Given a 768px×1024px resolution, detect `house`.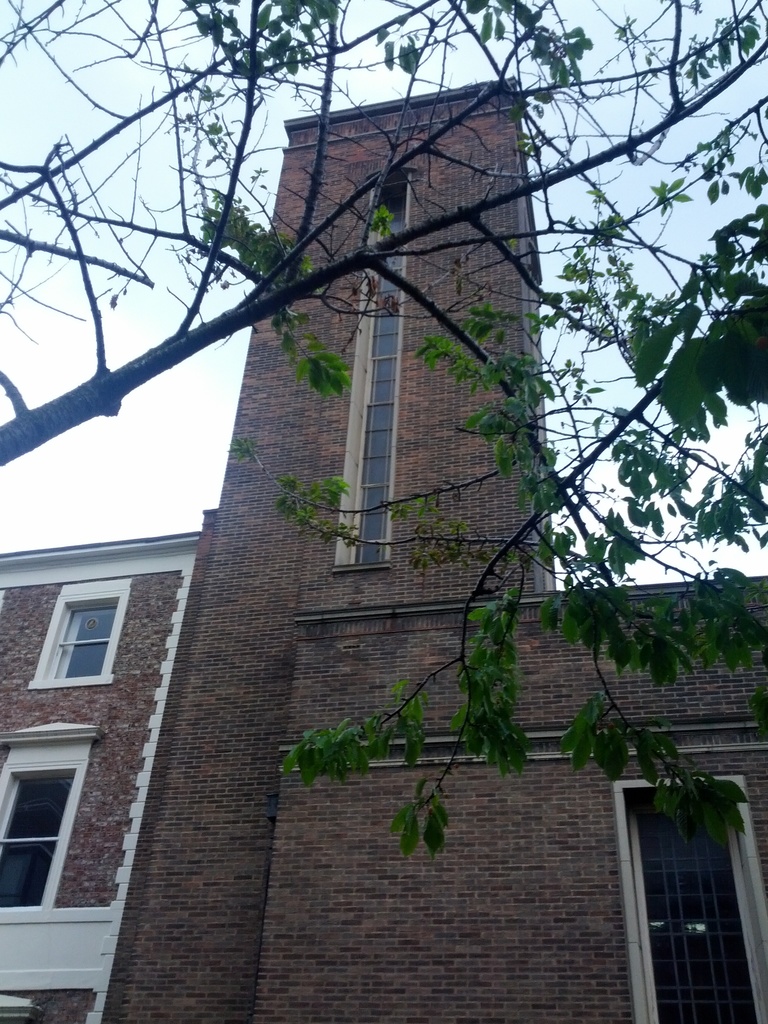
rect(36, 63, 714, 908).
